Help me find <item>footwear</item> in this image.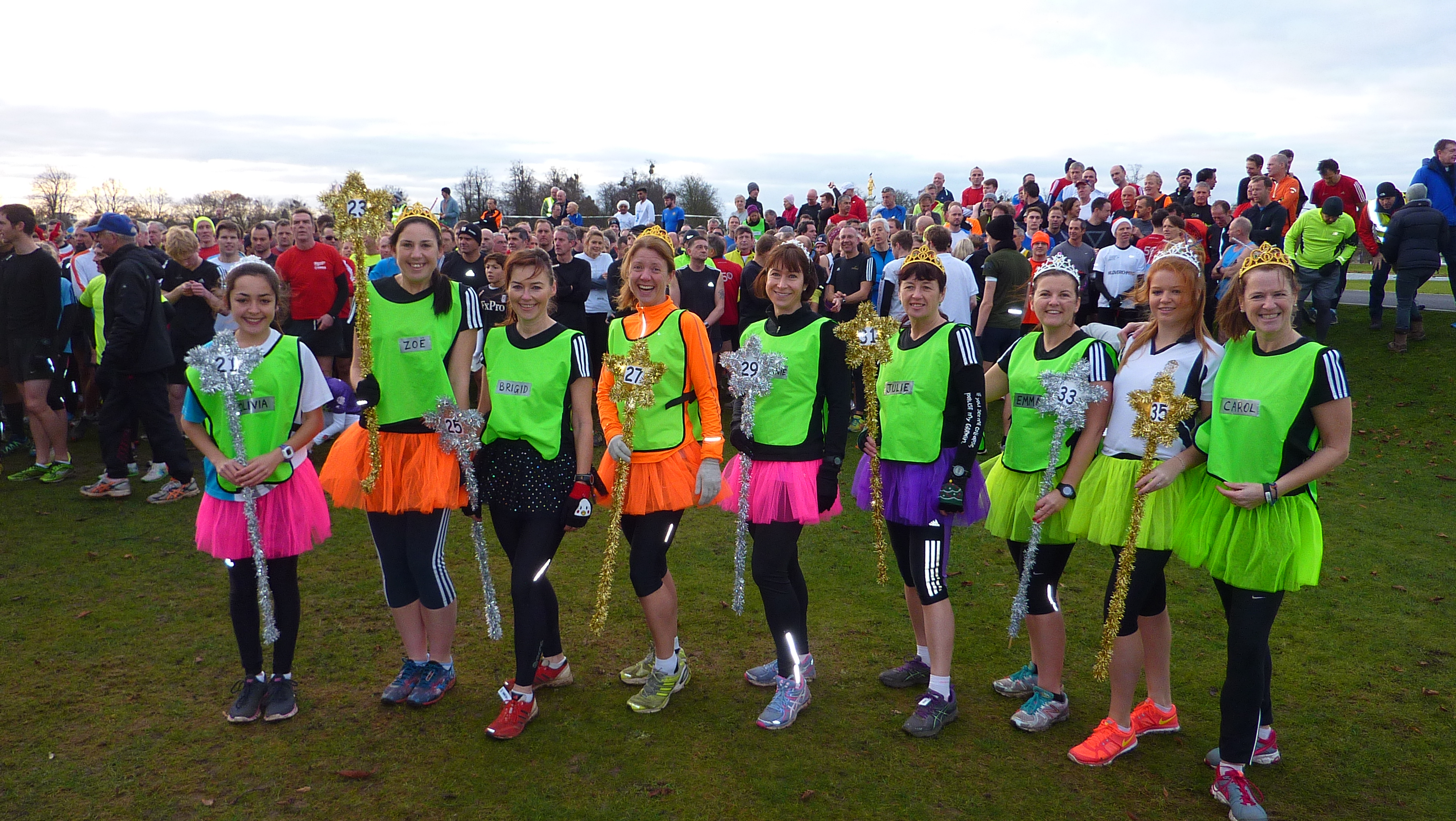
Found it: rect(58, 190, 78, 200).
